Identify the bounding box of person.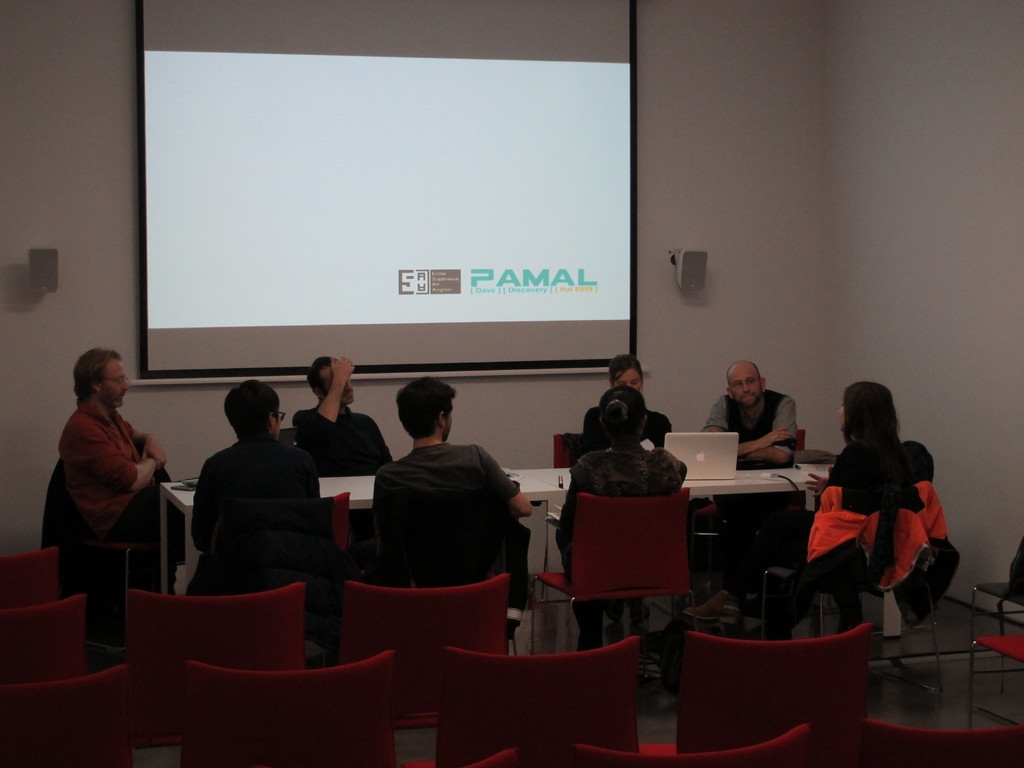
detection(586, 351, 671, 448).
